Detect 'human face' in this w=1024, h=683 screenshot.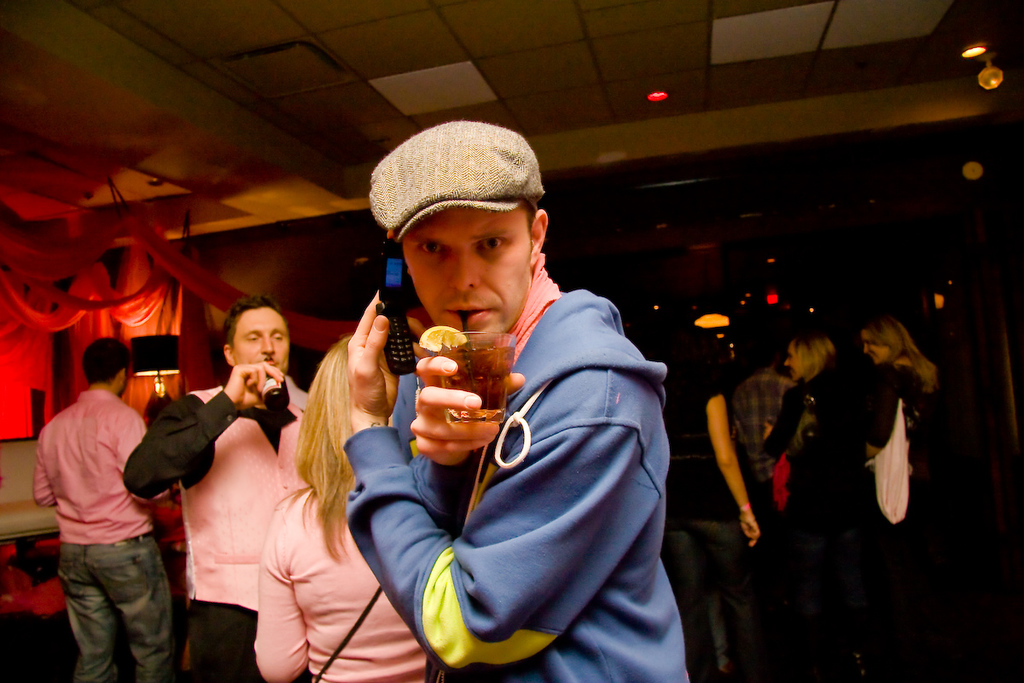
Detection: <box>236,308,289,377</box>.
